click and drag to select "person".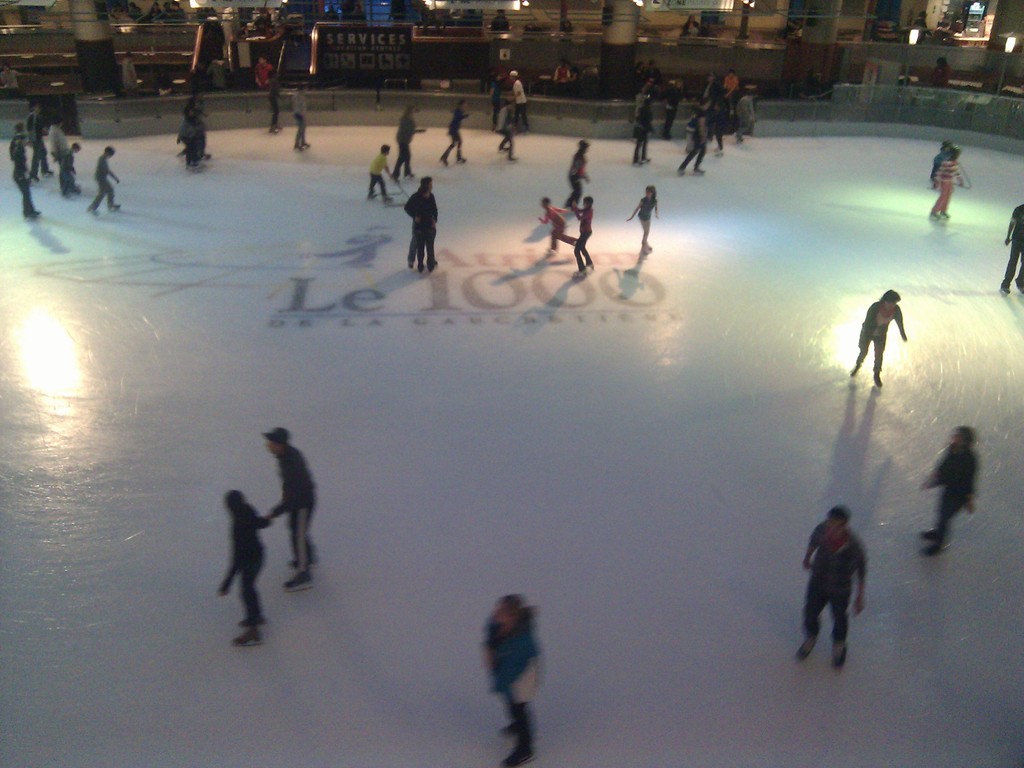
Selection: 61/145/84/196.
